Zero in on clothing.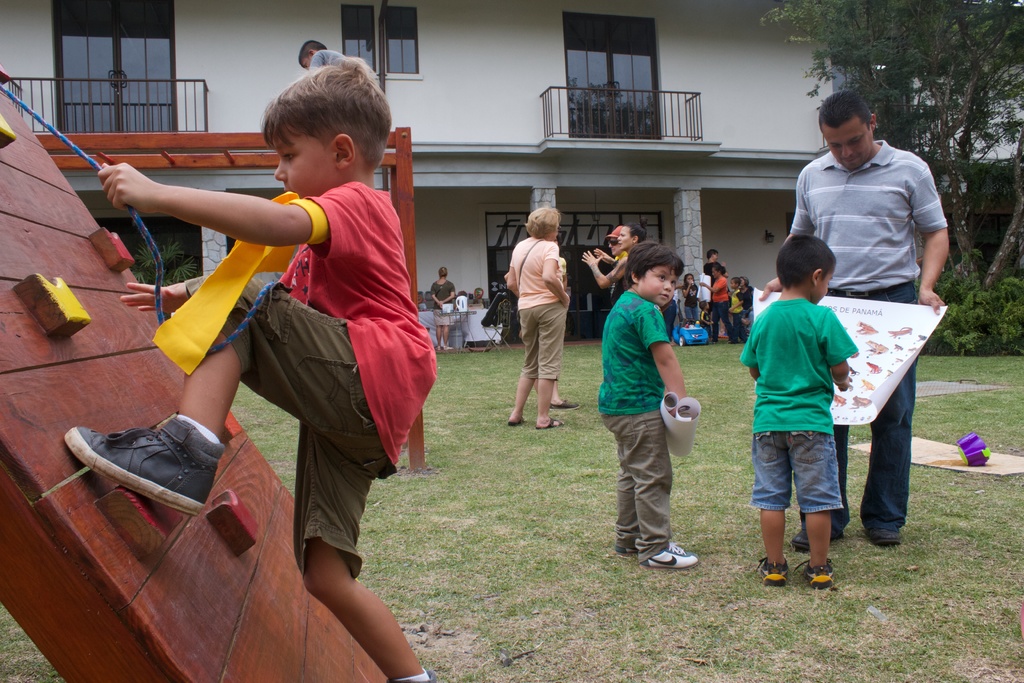
Zeroed in: <bbox>683, 283, 700, 323</bbox>.
